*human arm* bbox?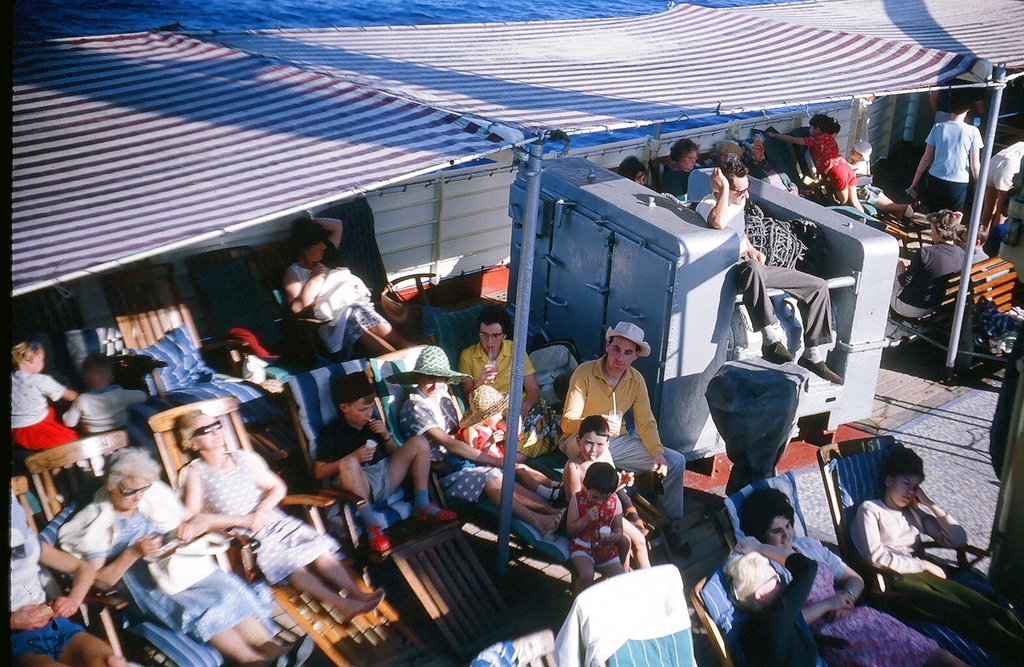
[left=250, top=455, right=288, bottom=519]
